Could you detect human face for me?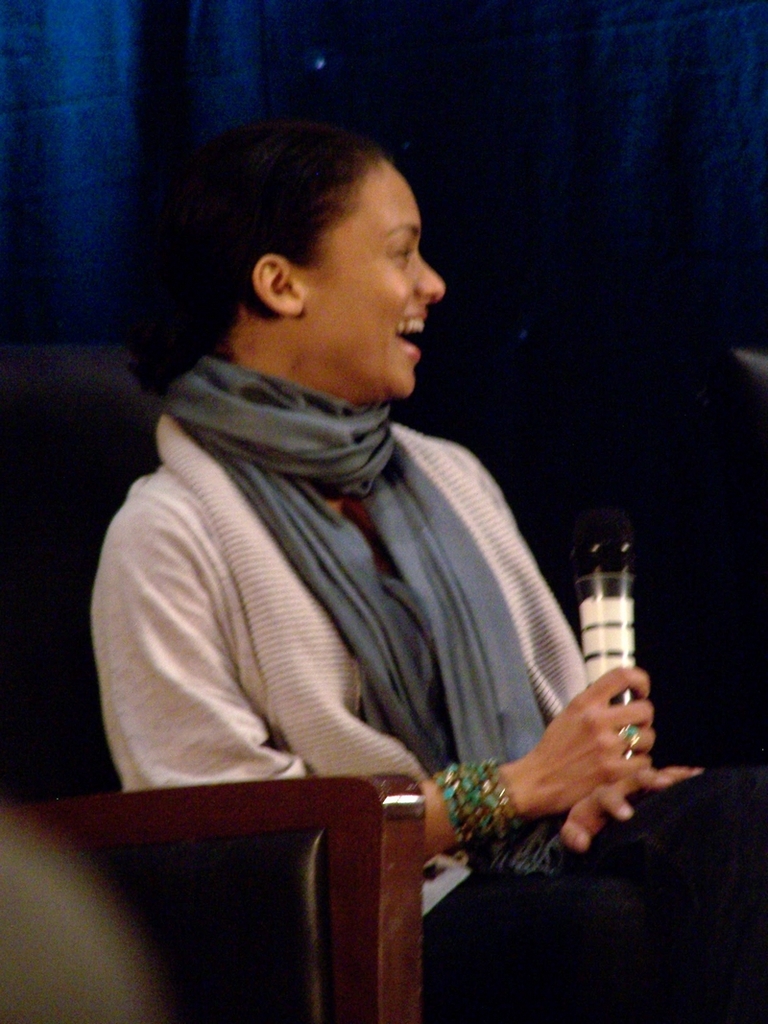
Detection result: (300,155,448,402).
